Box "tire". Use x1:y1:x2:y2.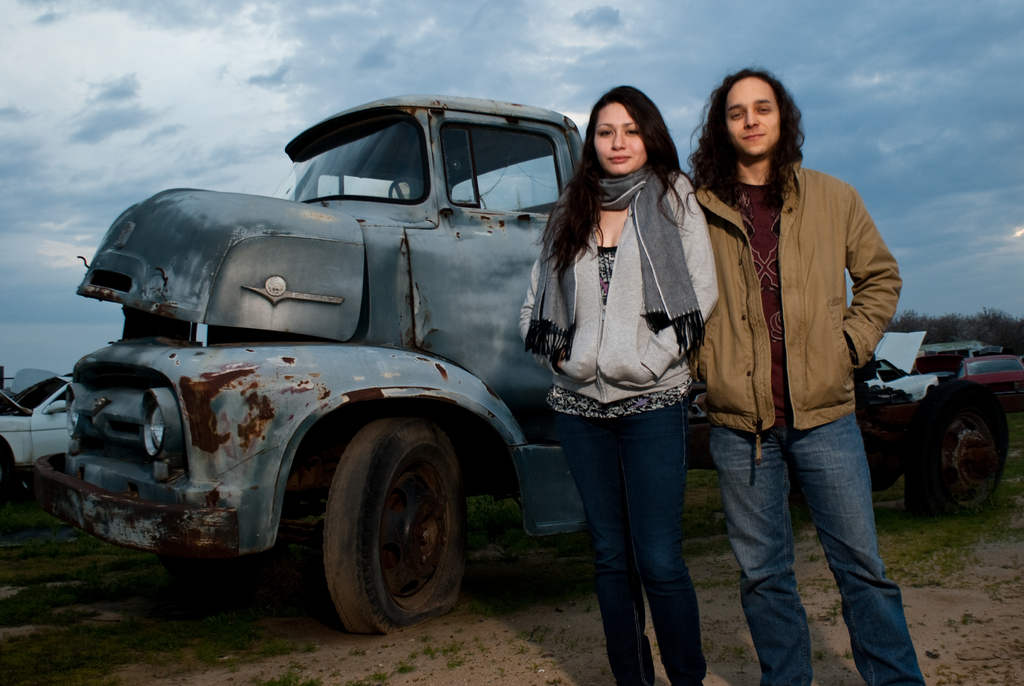
911:383:1011:521.
